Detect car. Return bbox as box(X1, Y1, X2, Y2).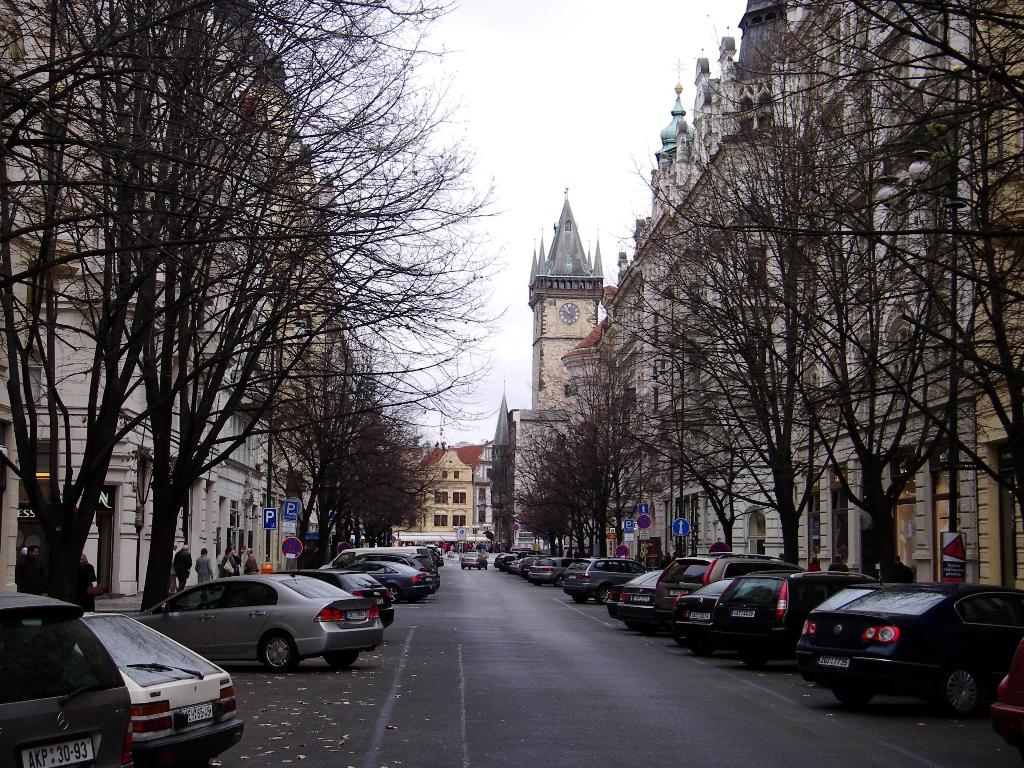
box(559, 553, 653, 606).
